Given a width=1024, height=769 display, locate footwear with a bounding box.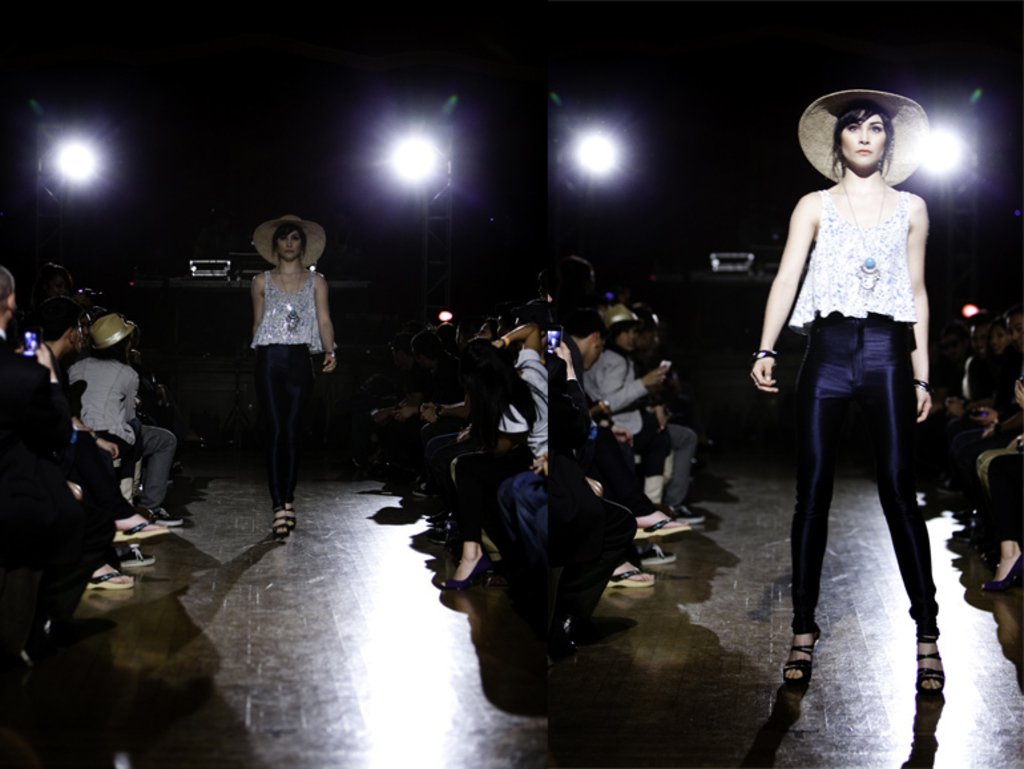
Located: 914,641,943,694.
